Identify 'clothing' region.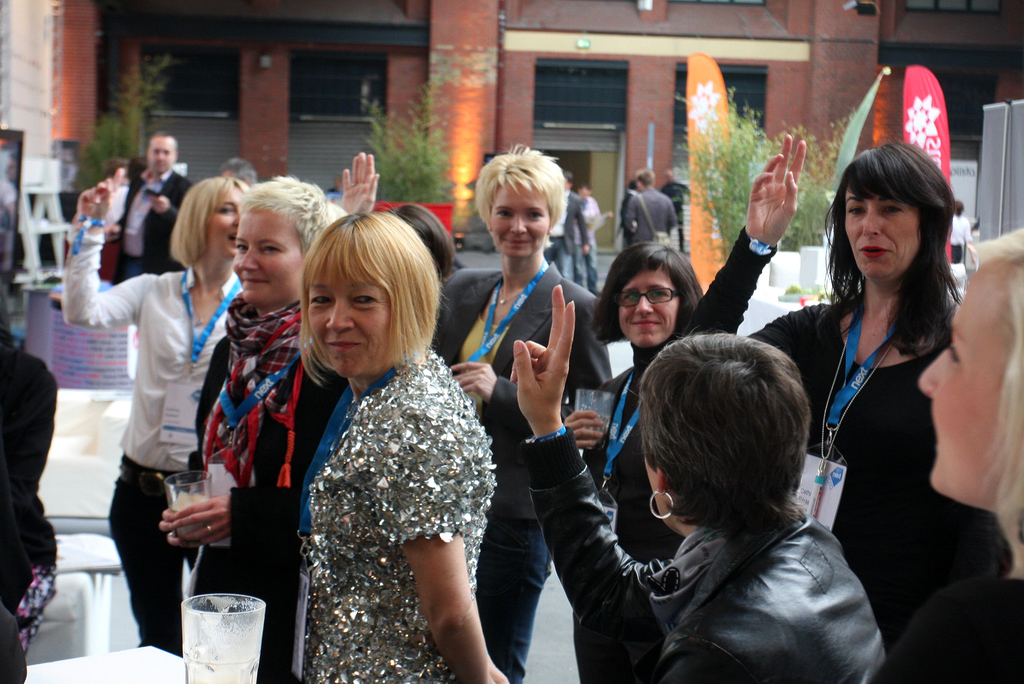
Region: (574,440,898,673).
